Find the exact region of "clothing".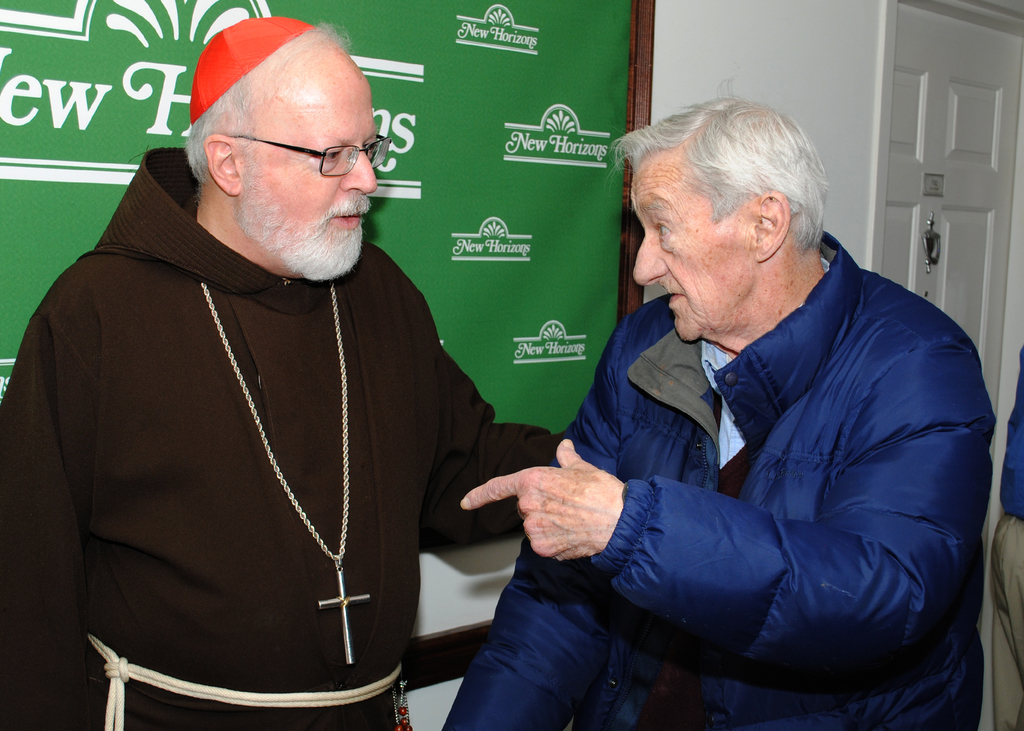
Exact region: [983,366,1023,730].
